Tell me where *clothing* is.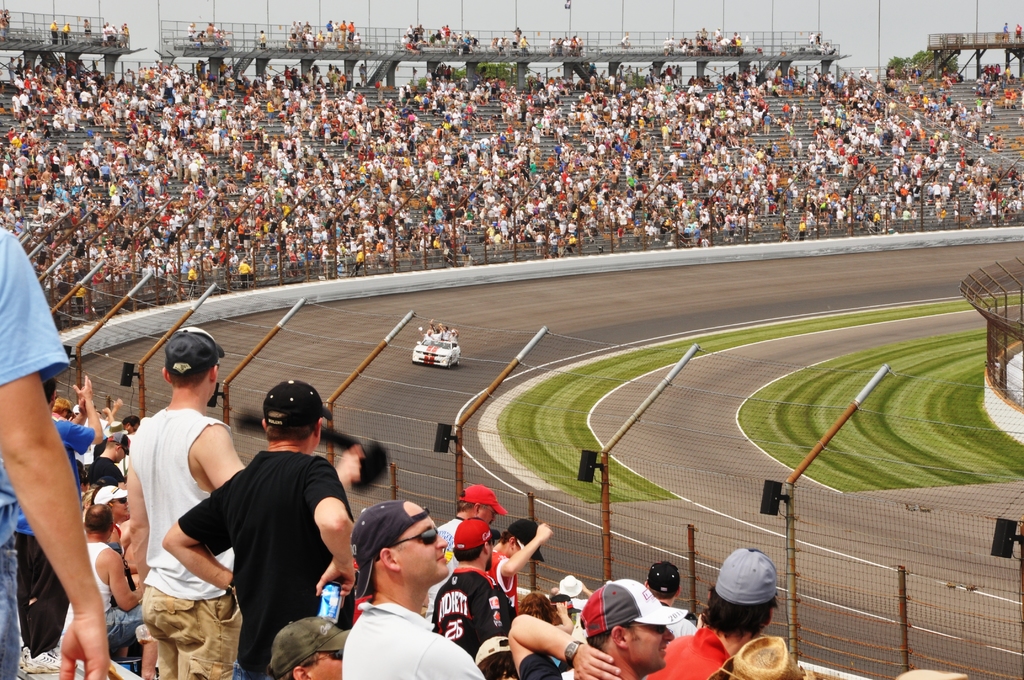
*clothing* is at {"x1": 203, "y1": 414, "x2": 354, "y2": 665}.
